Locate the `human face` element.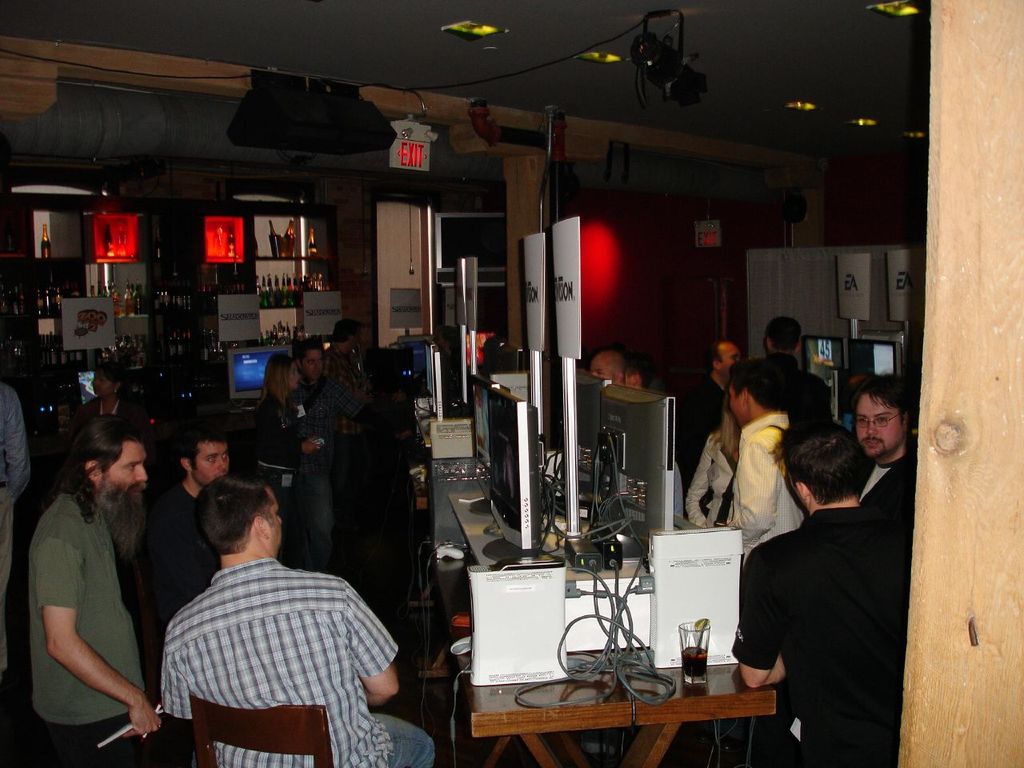
Element bbox: select_region(854, 395, 898, 456).
